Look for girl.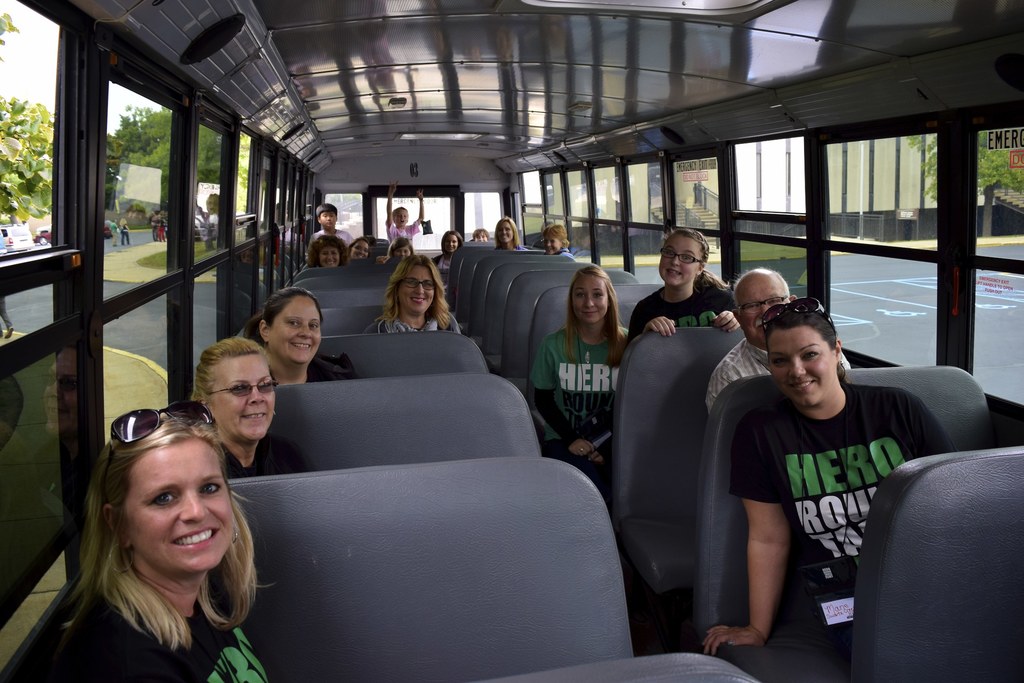
Found: <box>373,237,417,261</box>.
